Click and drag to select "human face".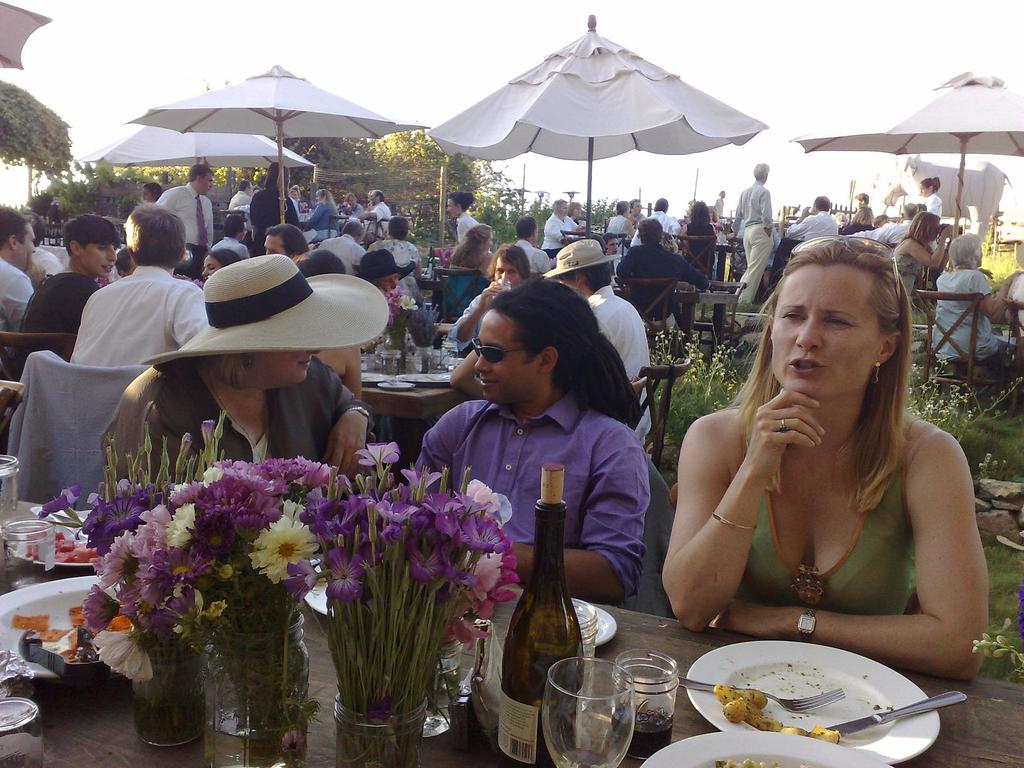
Selection: l=81, t=241, r=116, b=273.
